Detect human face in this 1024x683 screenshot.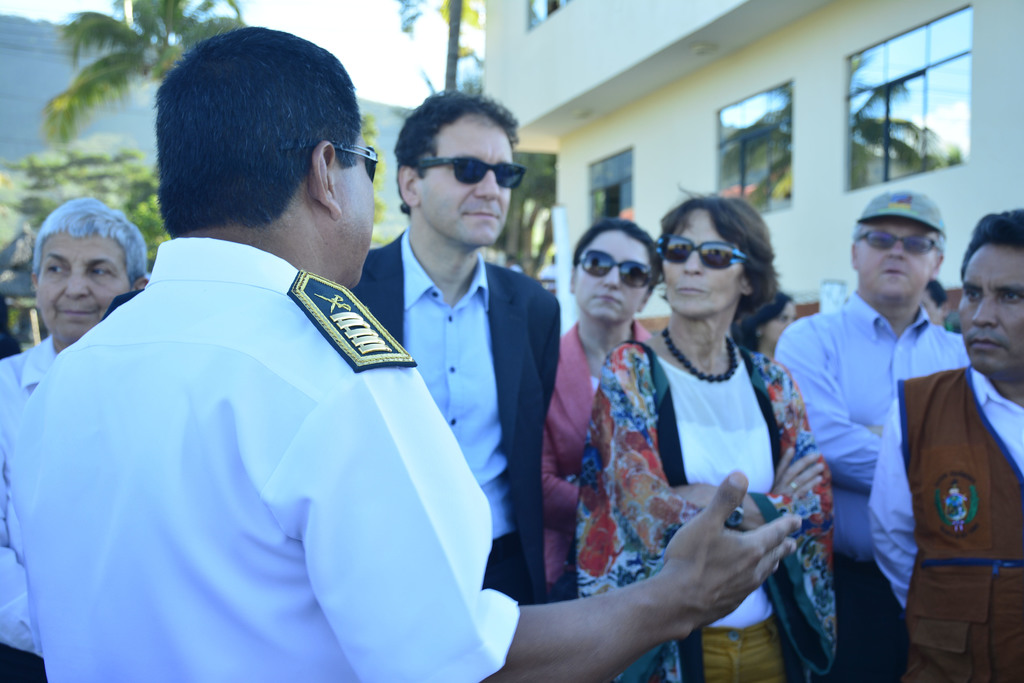
Detection: 35:227:131:345.
